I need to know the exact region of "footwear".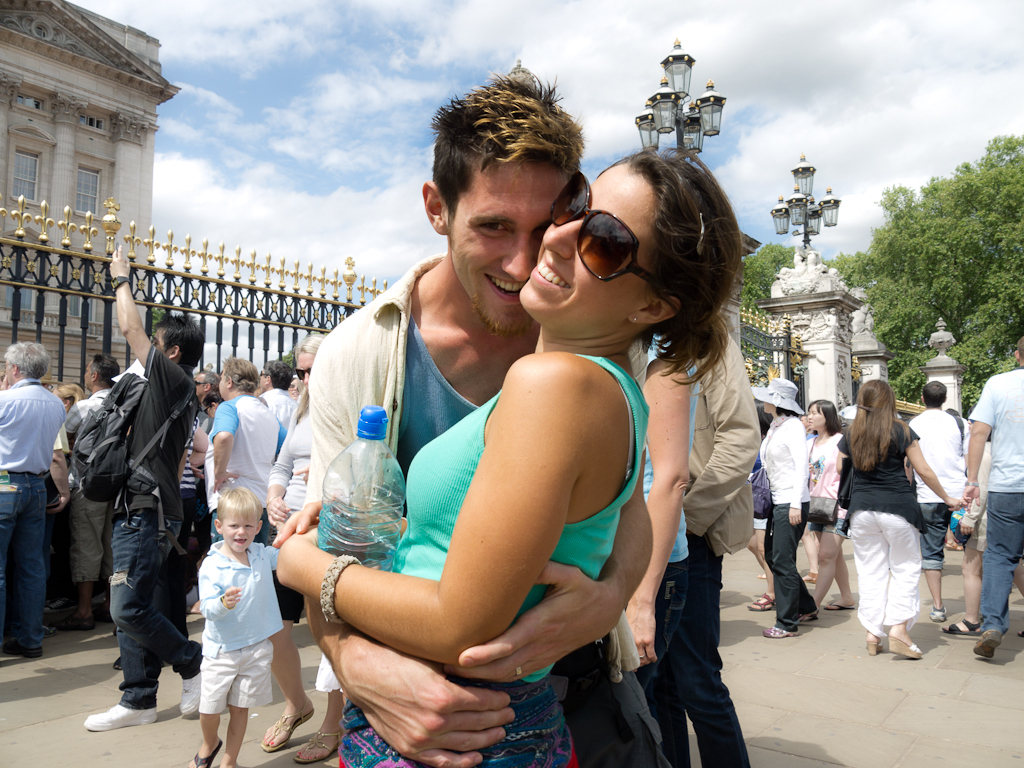
Region: bbox=(56, 612, 101, 631).
